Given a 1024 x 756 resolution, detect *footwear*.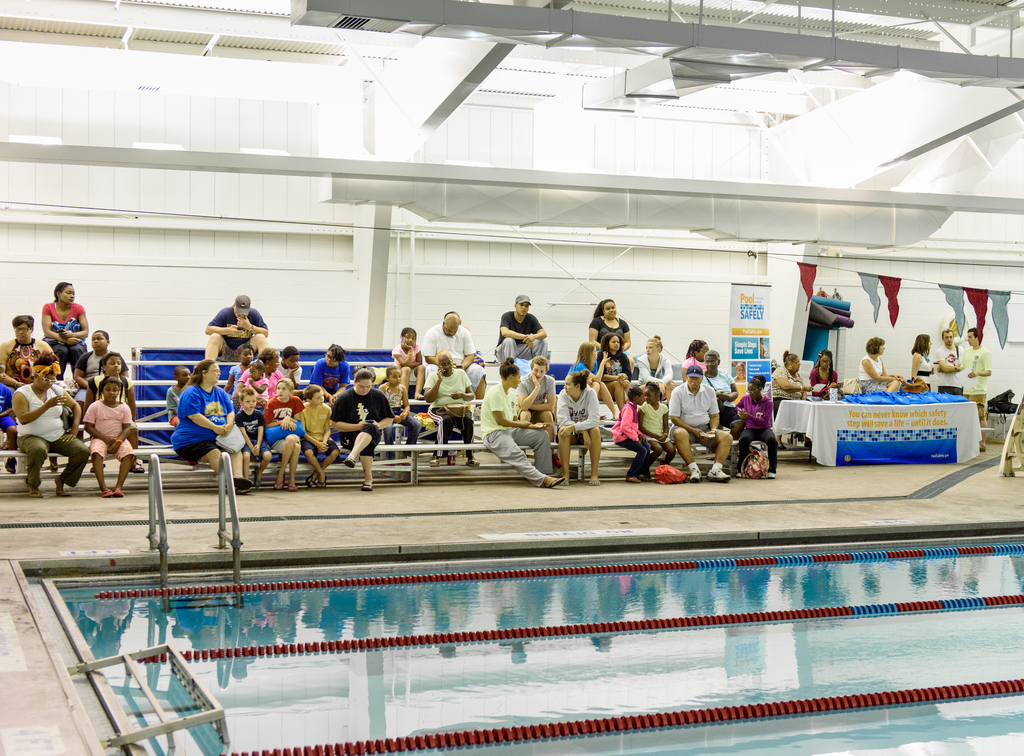
<region>703, 468, 730, 479</region>.
